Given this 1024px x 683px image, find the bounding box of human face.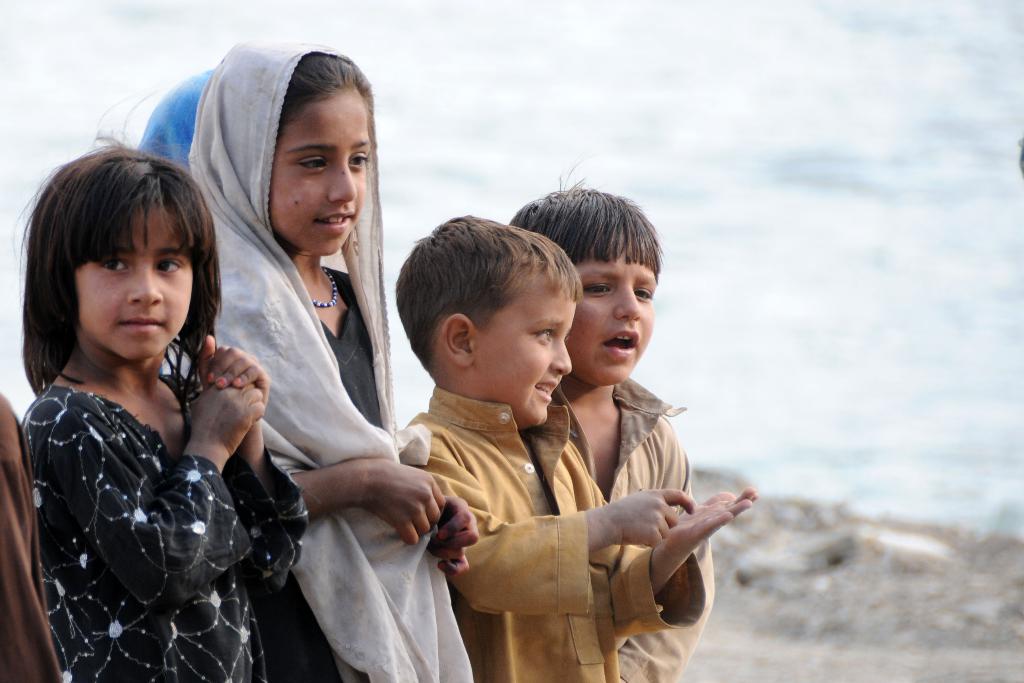
476/278/577/421.
